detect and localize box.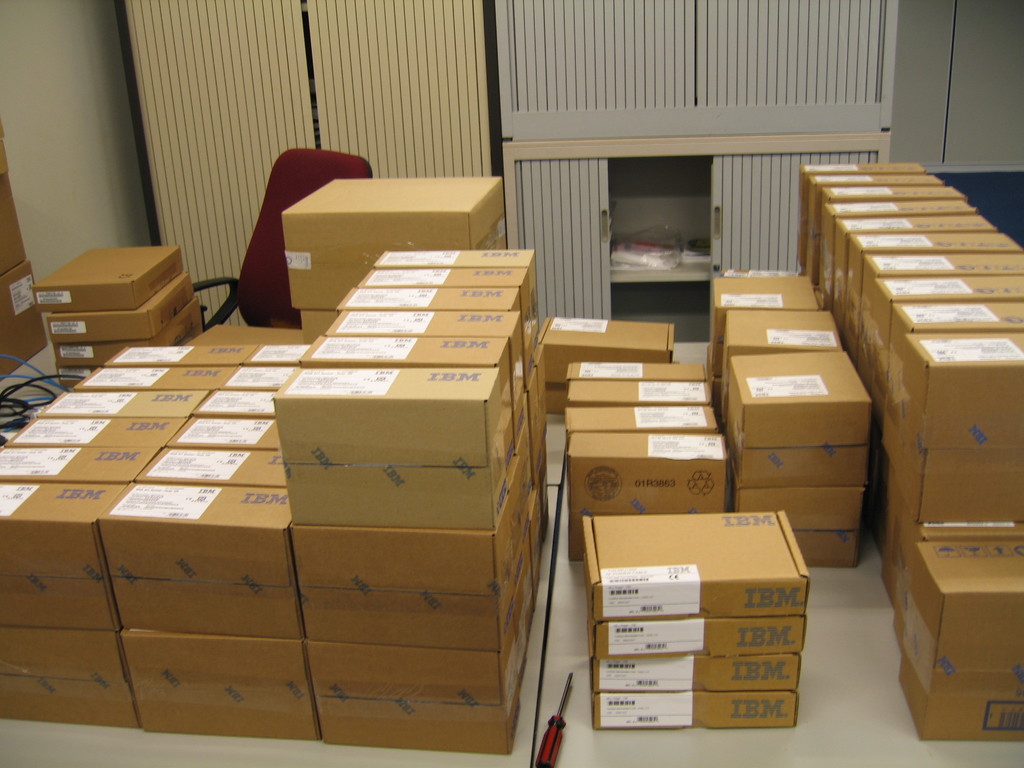
Localized at (x1=42, y1=258, x2=200, y2=342).
